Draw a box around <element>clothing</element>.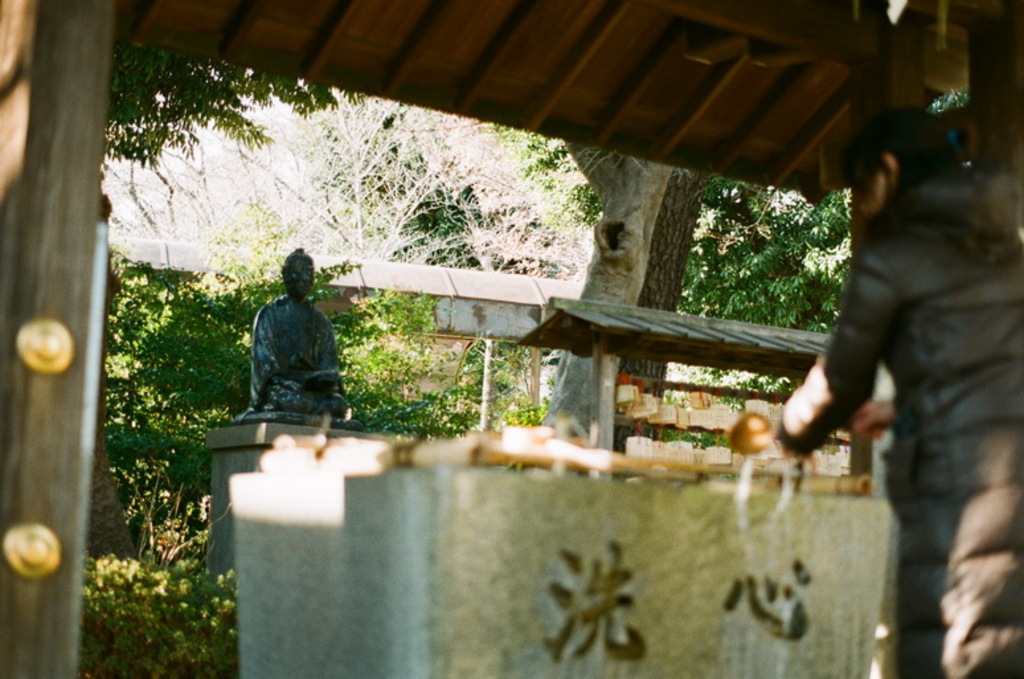
770:175:1017:678.
